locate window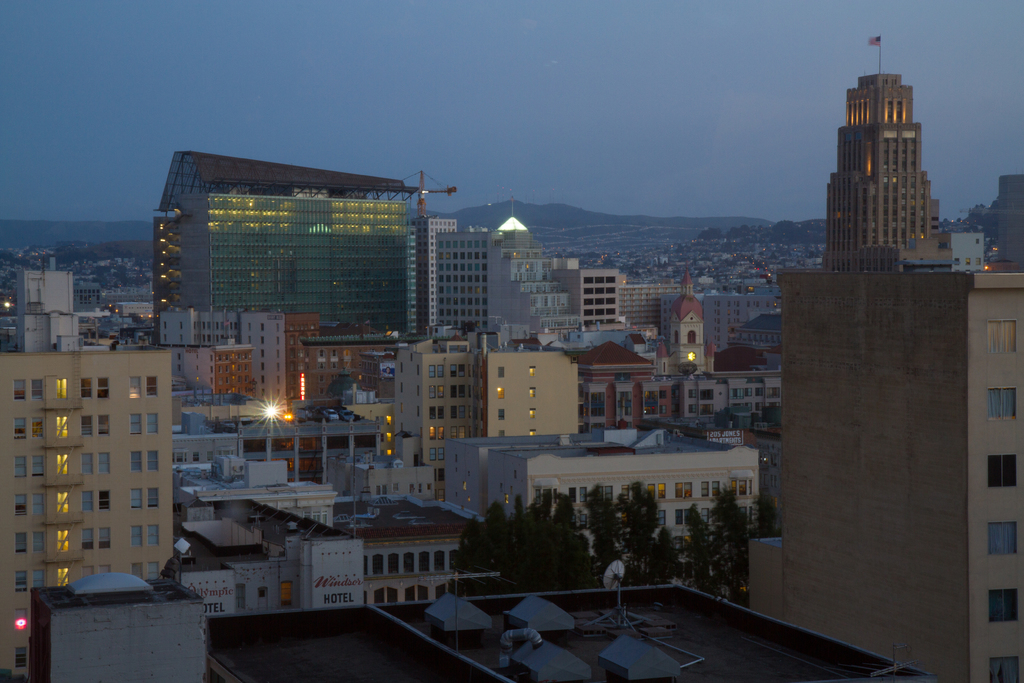
bbox(417, 587, 429, 600)
